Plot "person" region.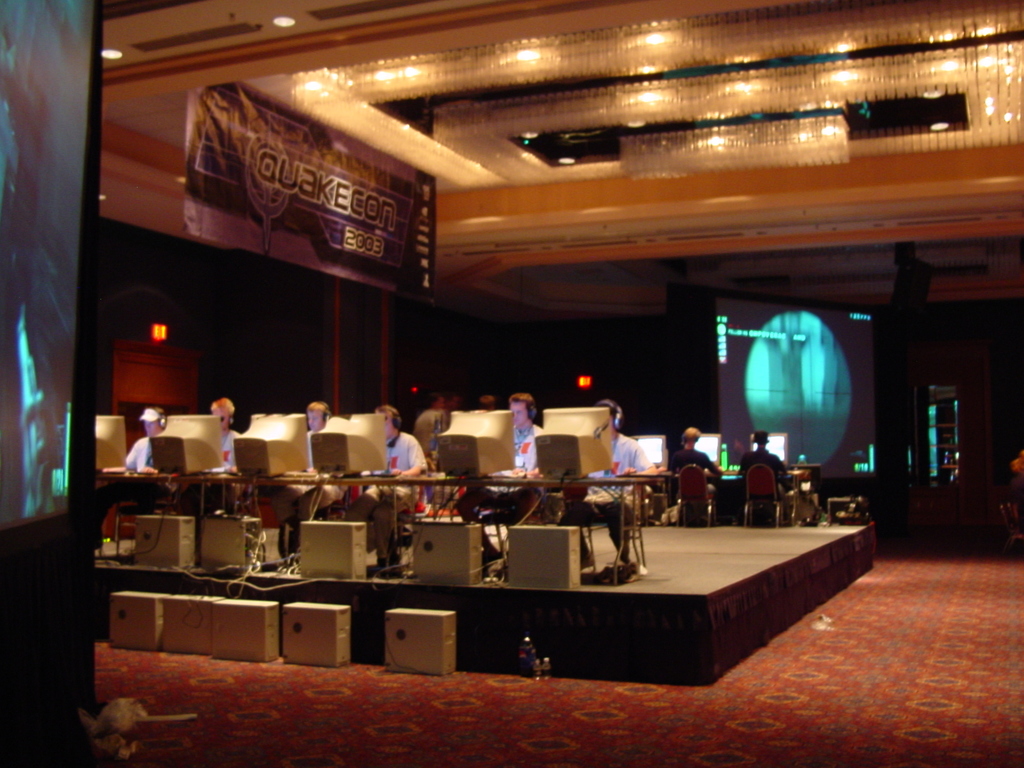
Plotted at (x1=662, y1=426, x2=729, y2=505).
